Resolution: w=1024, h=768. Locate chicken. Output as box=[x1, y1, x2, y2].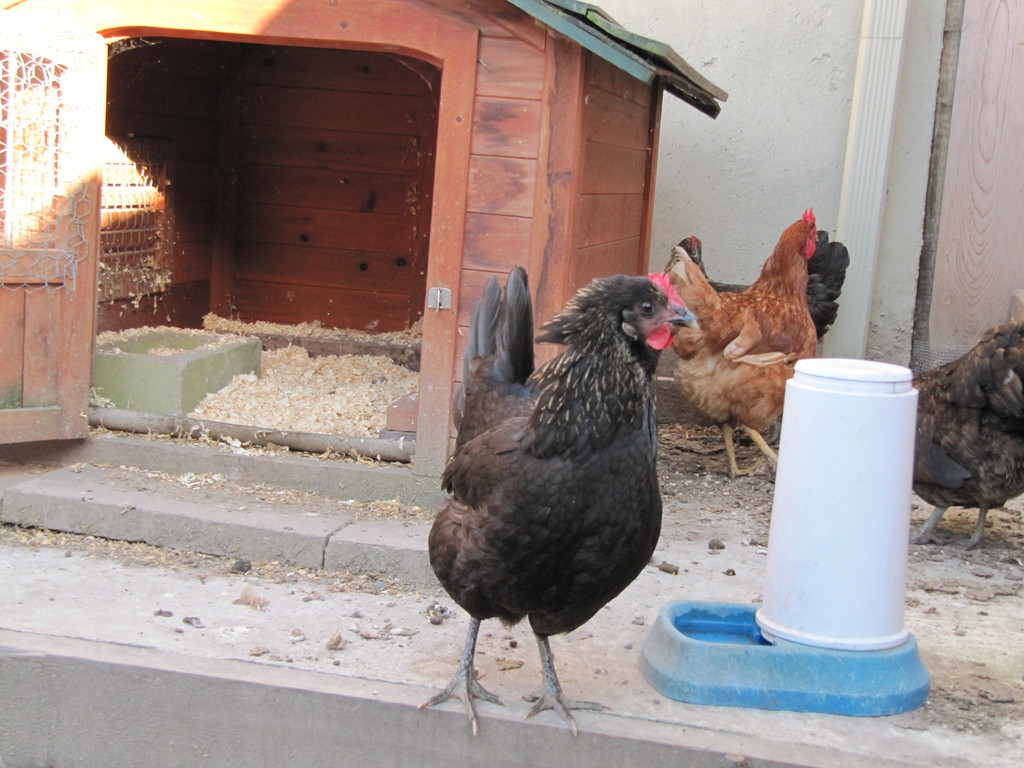
box=[664, 207, 818, 477].
